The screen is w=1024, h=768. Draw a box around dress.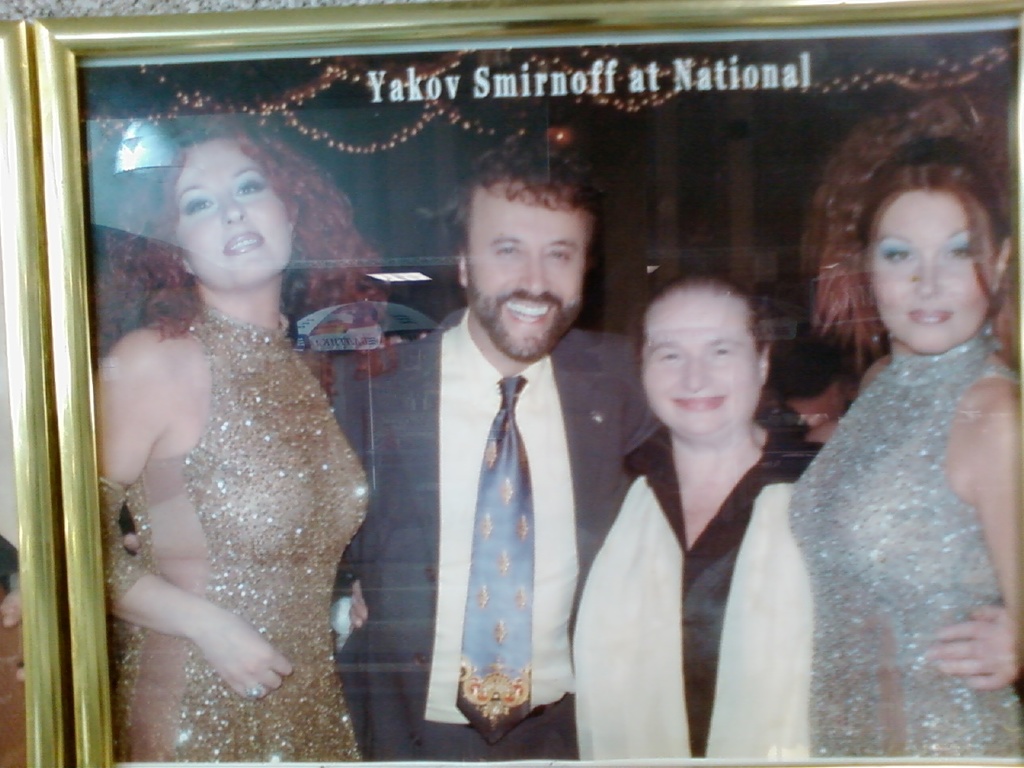
(left=94, top=287, right=385, bottom=763).
